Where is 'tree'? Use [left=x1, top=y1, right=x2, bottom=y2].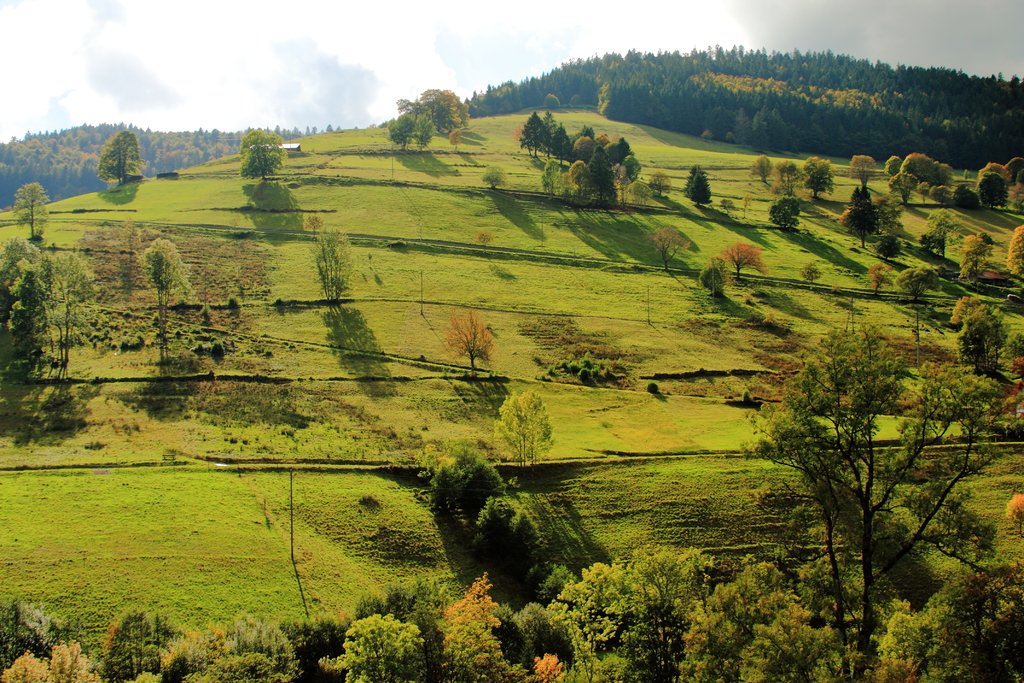
[left=767, top=188, right=802, bottom=229].
